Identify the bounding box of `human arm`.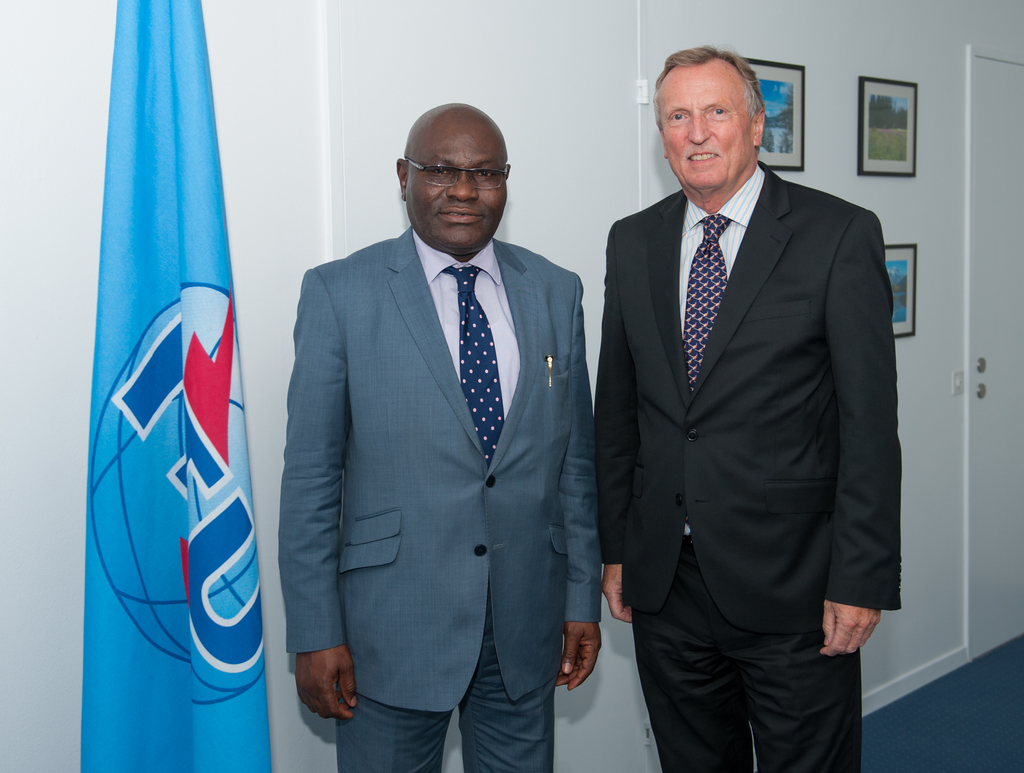
<bbox>554, 266, 609, 694</bbox>.
